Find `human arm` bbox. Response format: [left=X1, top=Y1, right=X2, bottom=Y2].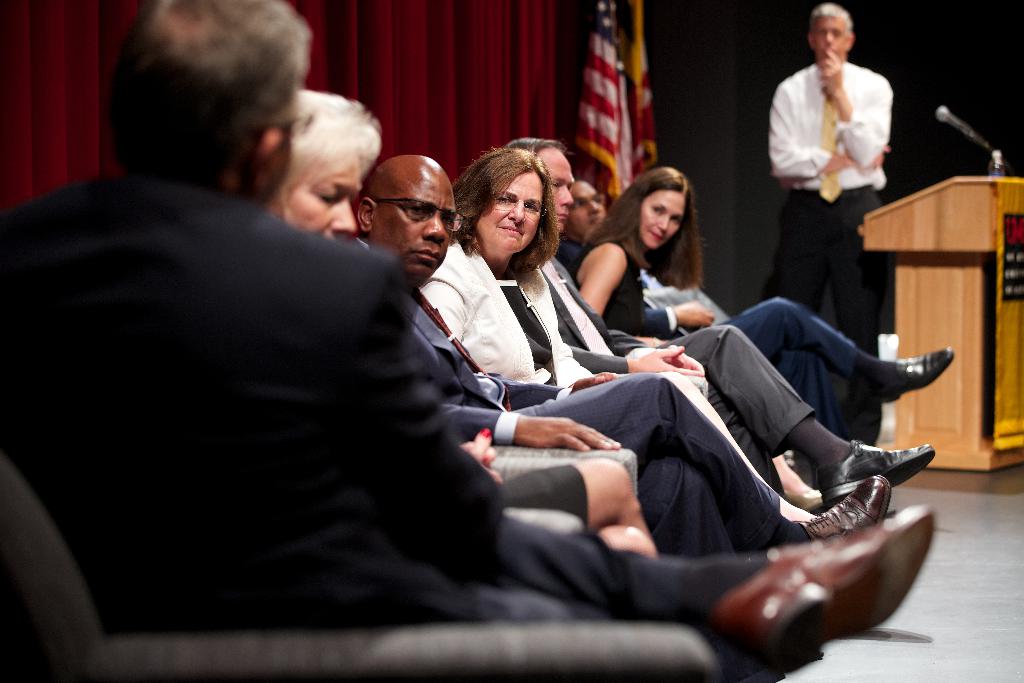
[left=438, top=395, right=621, bottom=459].
